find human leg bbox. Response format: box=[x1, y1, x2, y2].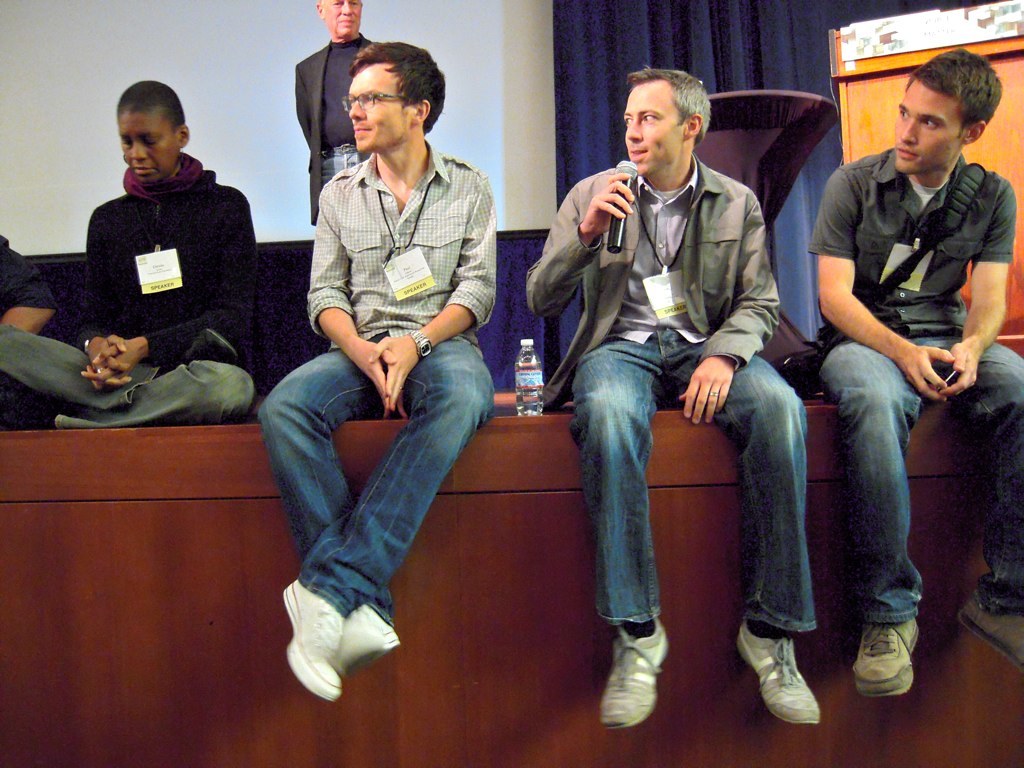
box=[961, 328, 1023, 655].
